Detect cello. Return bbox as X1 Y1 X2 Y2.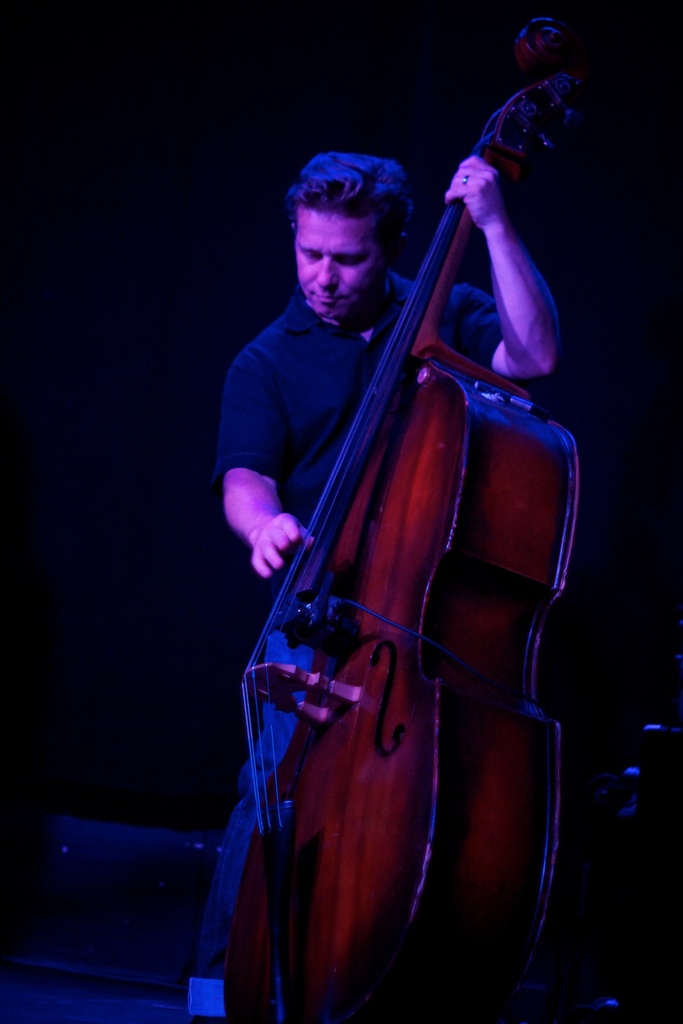
223 22 596 1023.
